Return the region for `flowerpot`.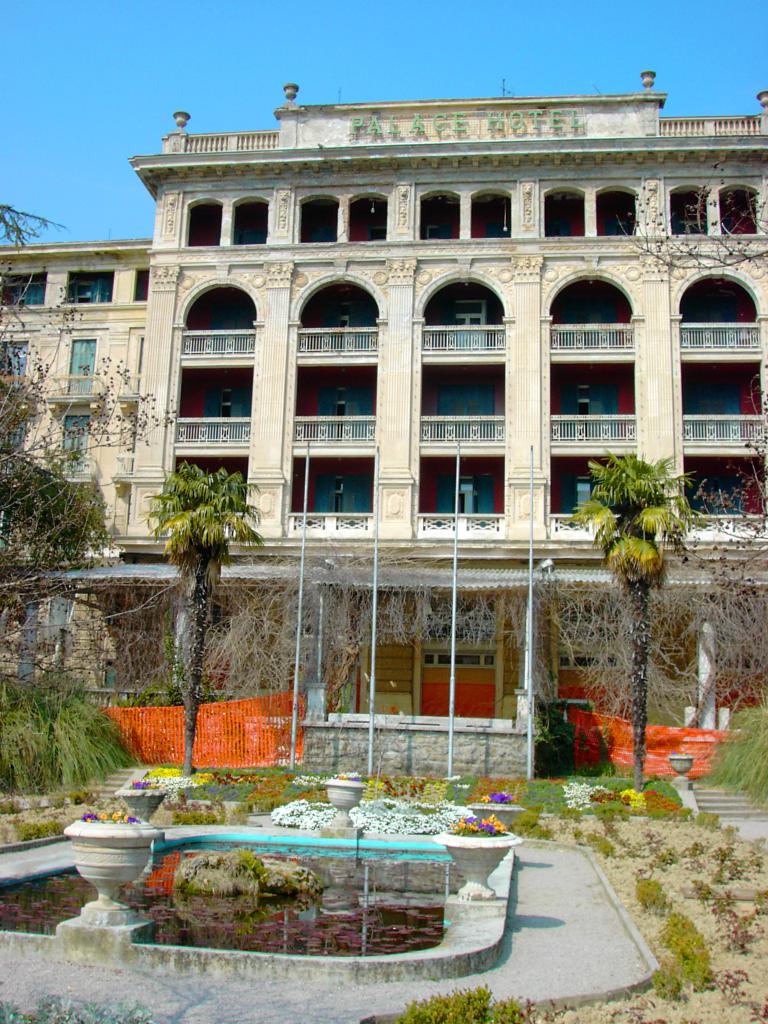
(x1=611, y1=722, x2=712, y2=778).
